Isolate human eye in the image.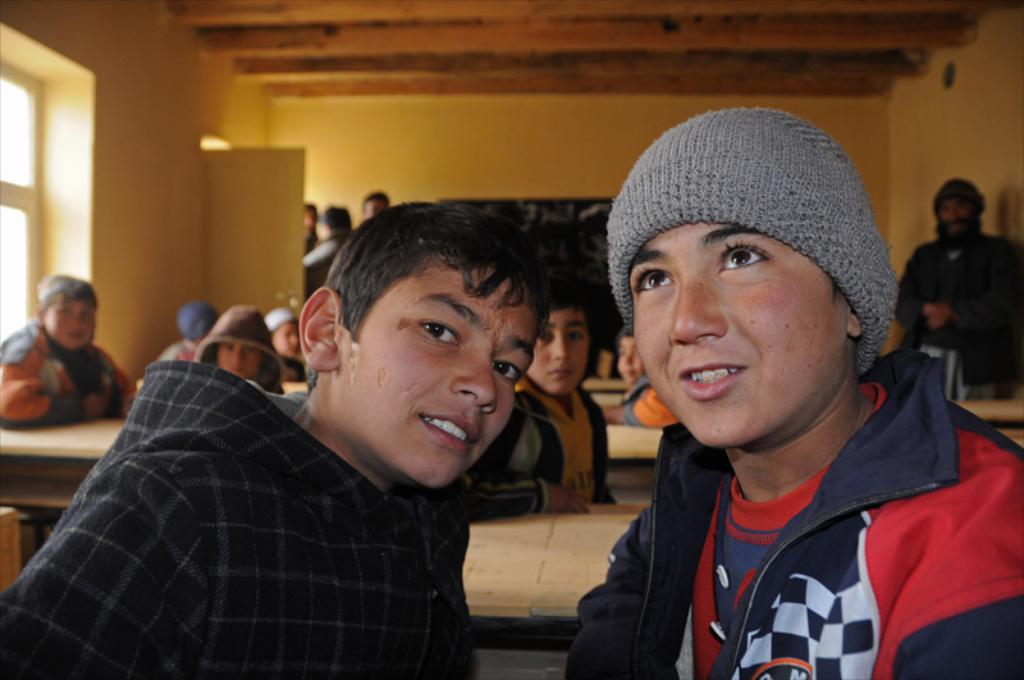
Isolated region: 413,310,465,350.
